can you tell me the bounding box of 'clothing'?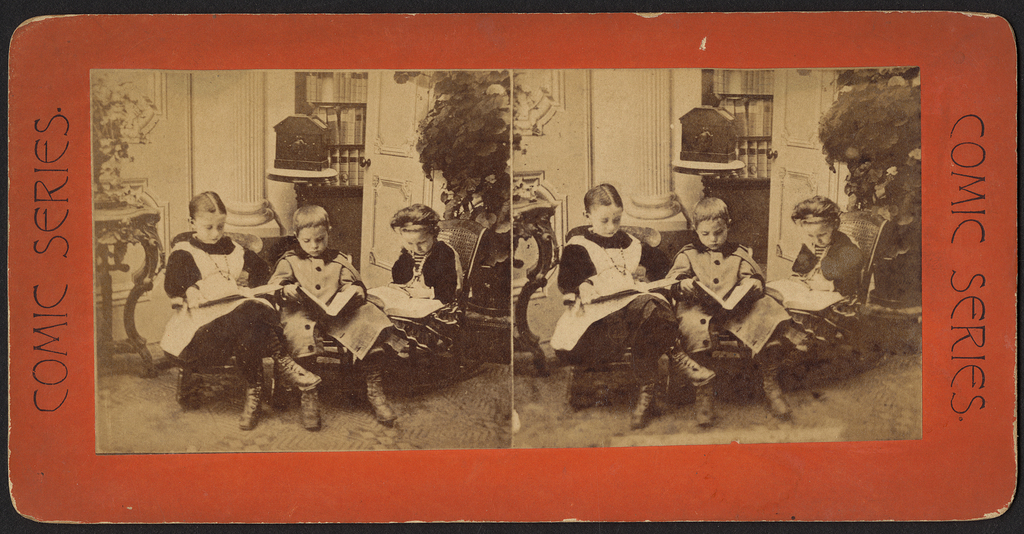
x1=582, y1=242, x2=660, y2=329.
